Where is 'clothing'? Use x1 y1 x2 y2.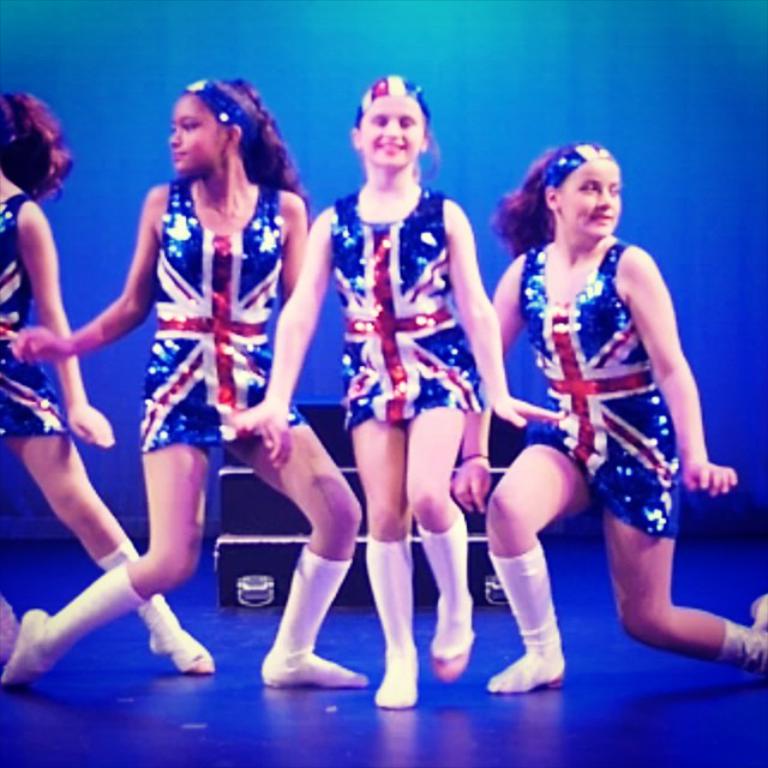
512 222 696 541.
